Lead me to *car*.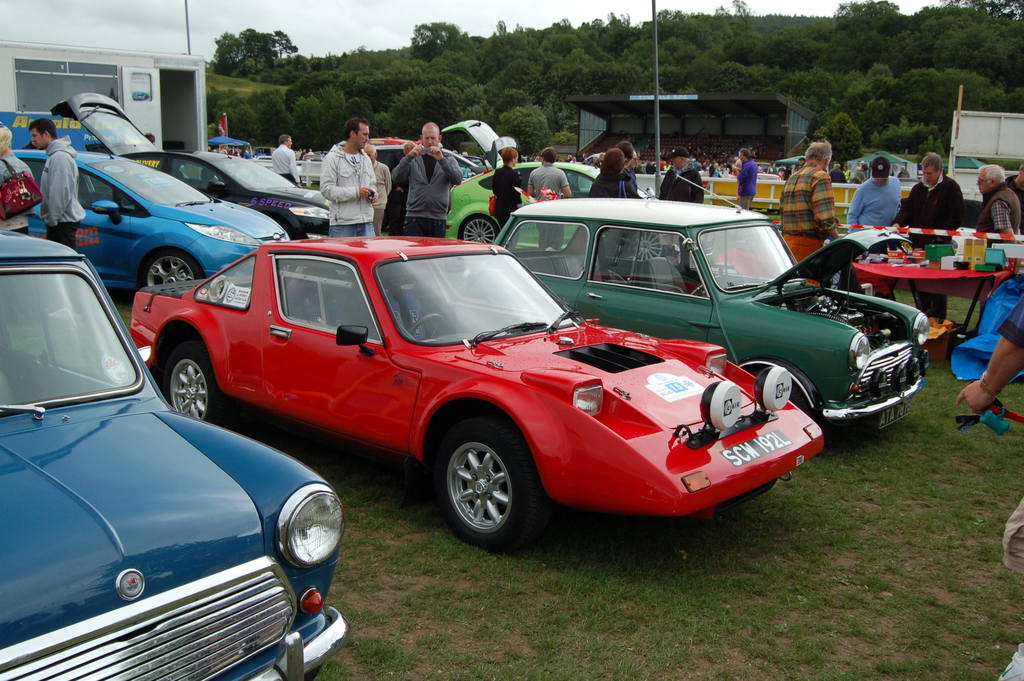
Lead to pyautogui.locateOnScreen(493, 198, 931, 439).
